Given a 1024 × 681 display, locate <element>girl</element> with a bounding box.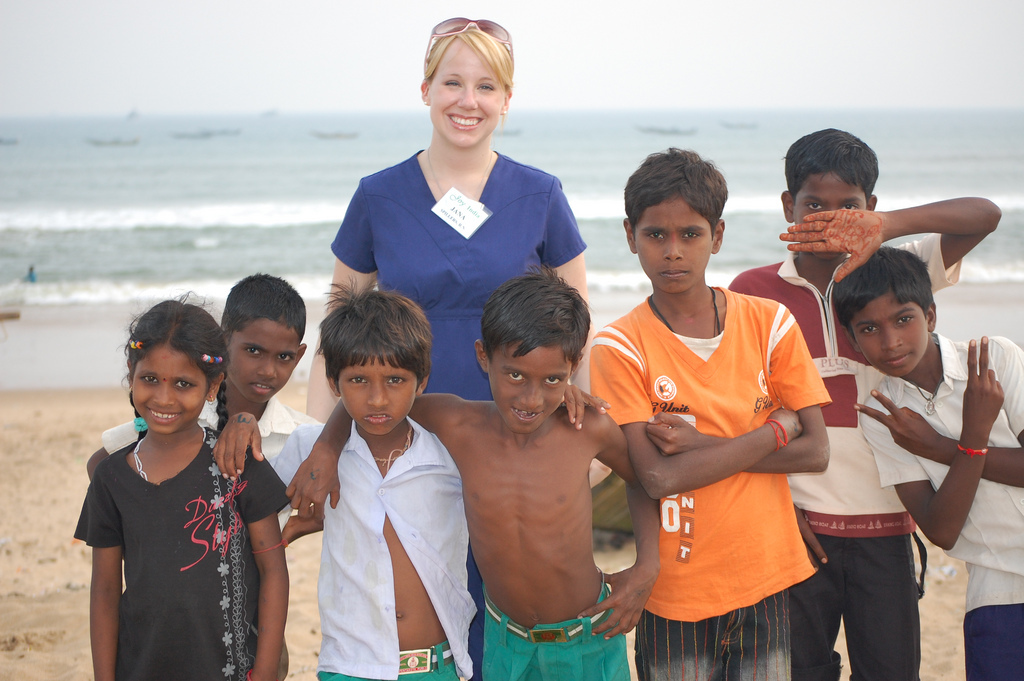
Located: (70,289,293,680).
